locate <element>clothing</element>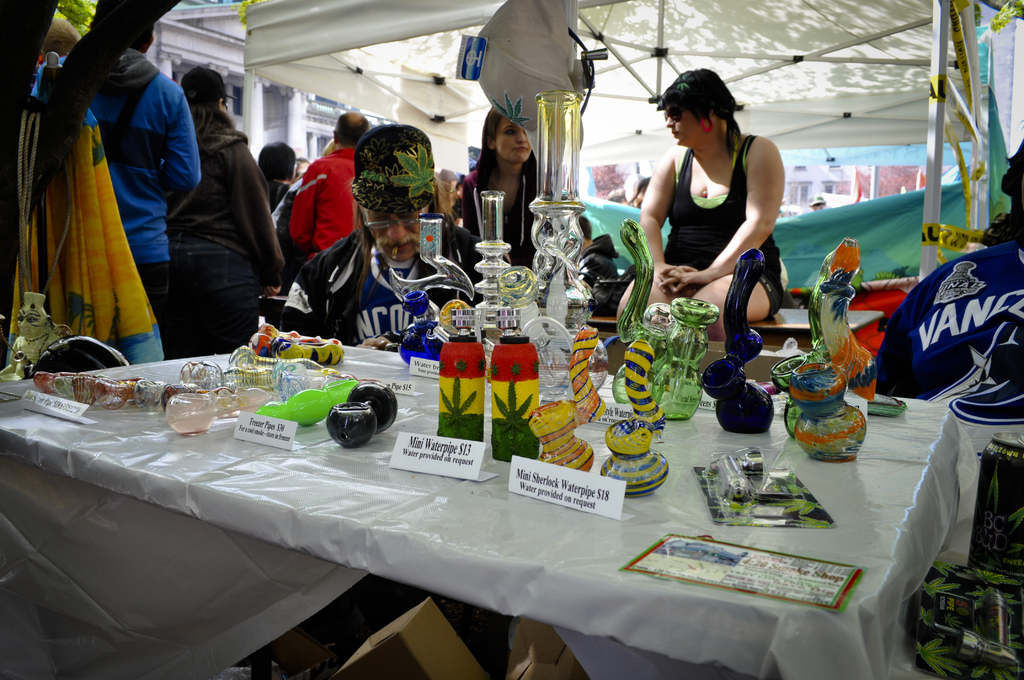
[875,236,1023,462]
